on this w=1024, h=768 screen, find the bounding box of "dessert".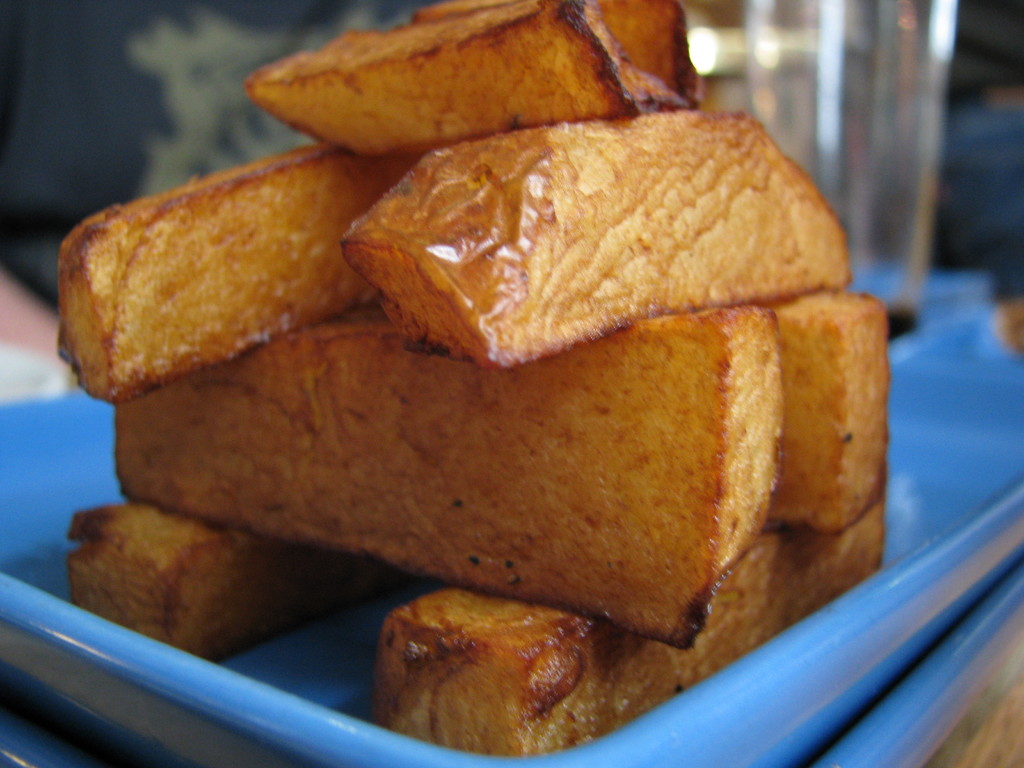
Bounding box: region(373, 494, 881, 767).
